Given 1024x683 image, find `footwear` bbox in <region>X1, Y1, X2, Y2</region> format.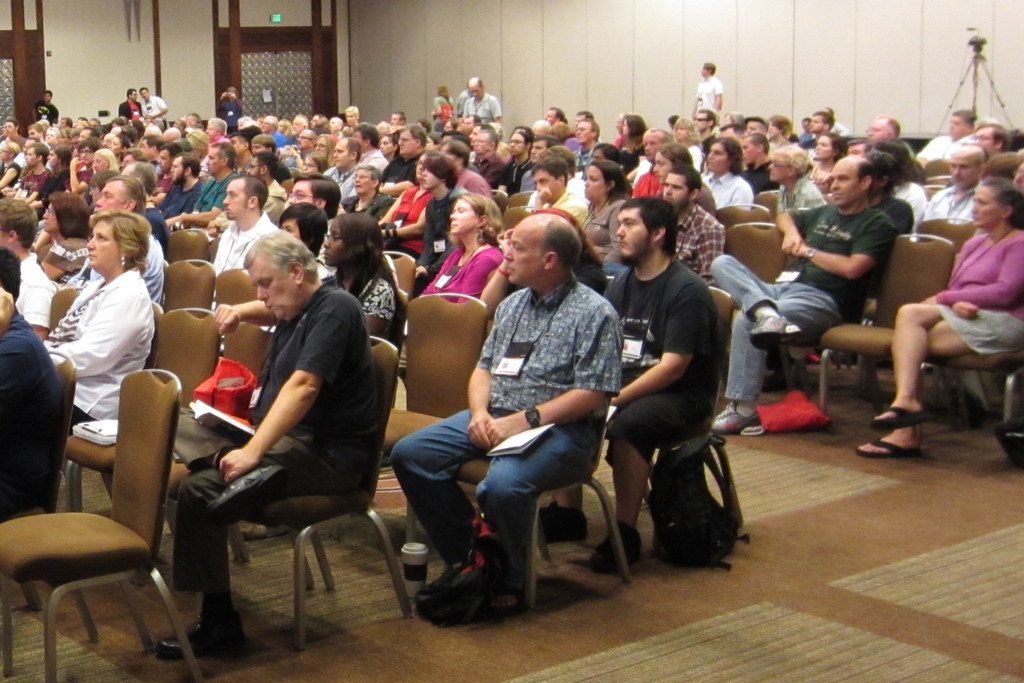
<region>407, 549, 462, 616</region>.
